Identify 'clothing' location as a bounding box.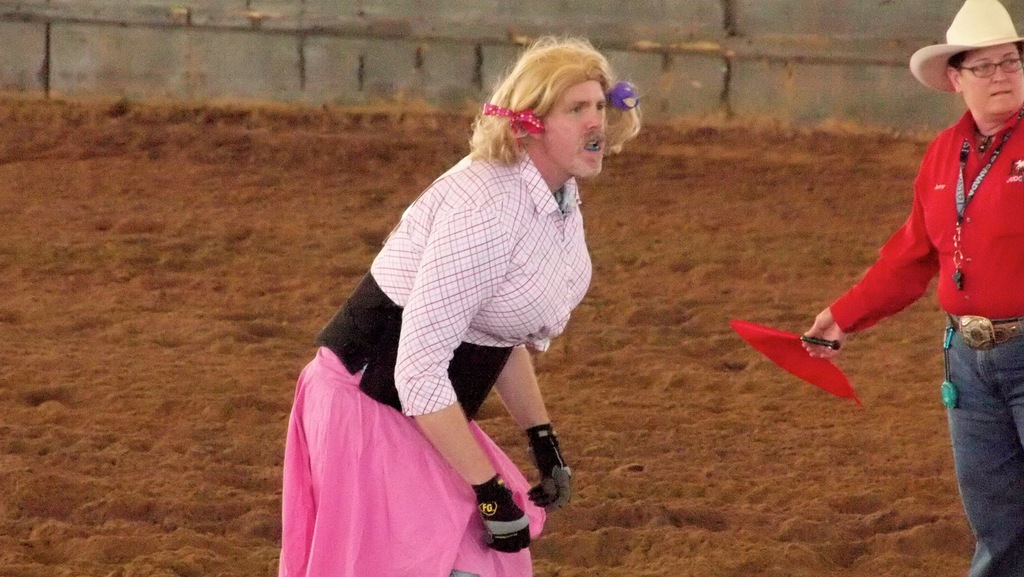
[815, 118, 1023, 576].
